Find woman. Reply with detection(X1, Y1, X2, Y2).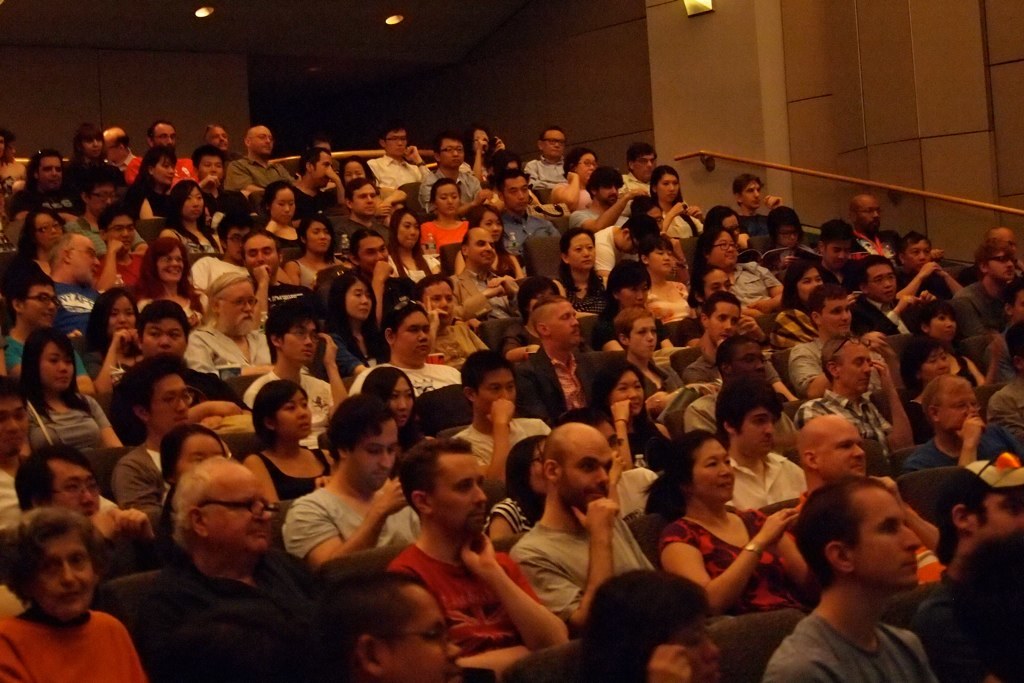
detection(0, 506, 166, 682).
